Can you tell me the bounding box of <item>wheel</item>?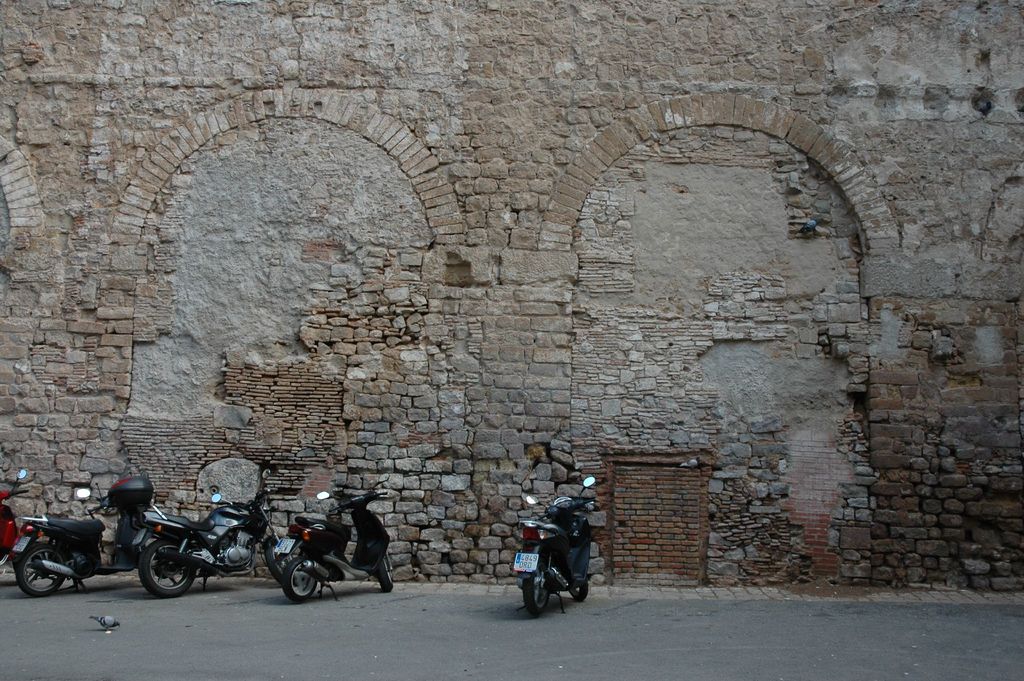
{"left": 572, "top": 573, "right": 589, "bottom": 611}.
